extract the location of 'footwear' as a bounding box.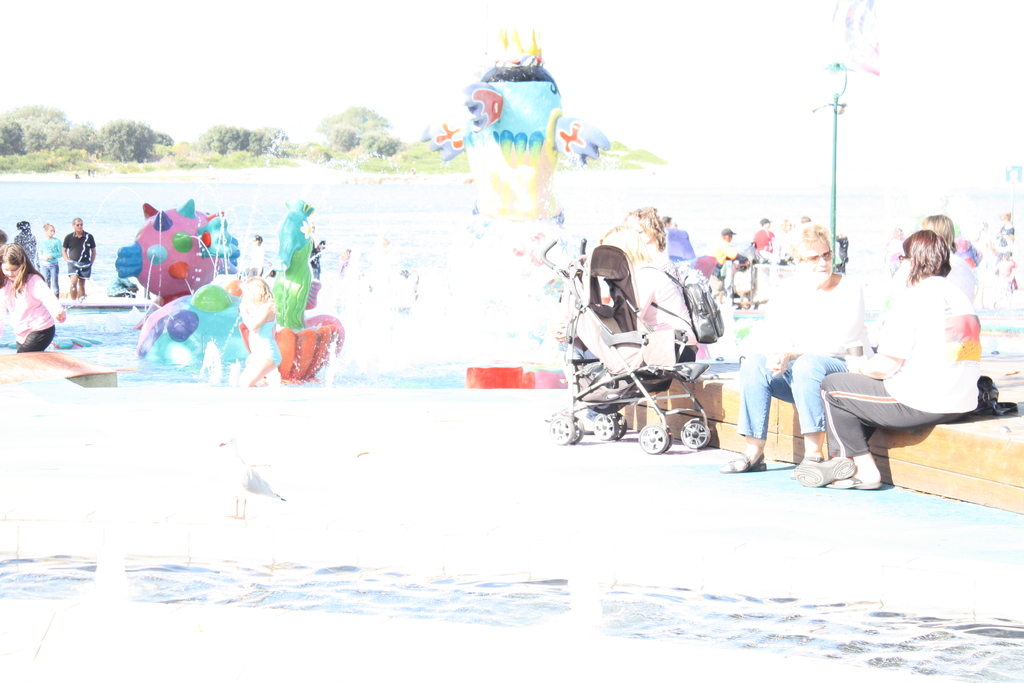
826/471/883/486.
